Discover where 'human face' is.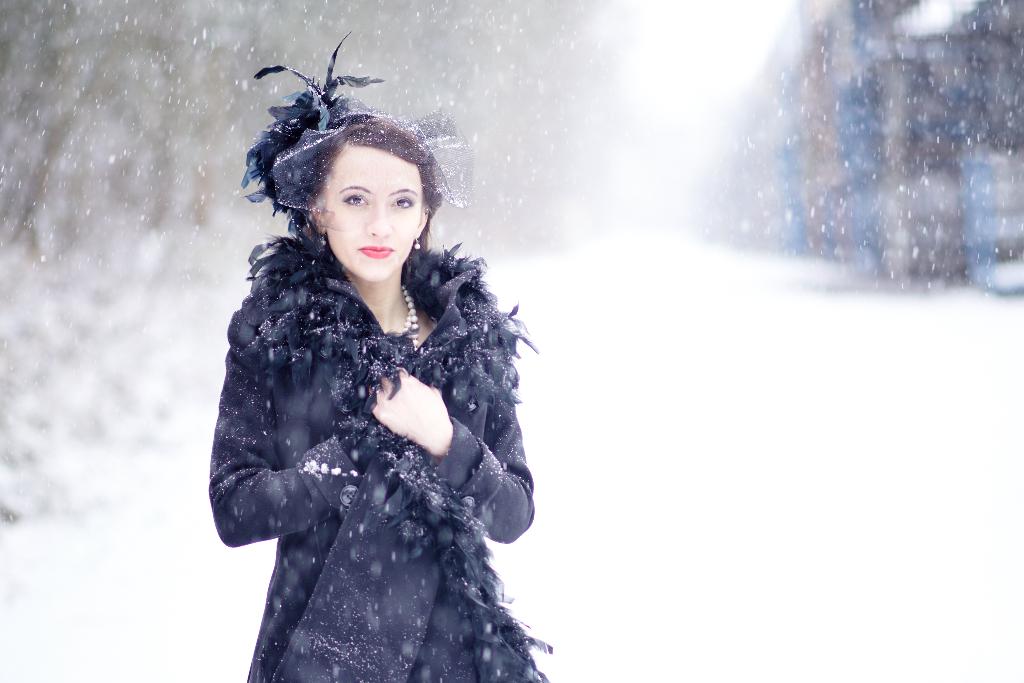
Discovered at {"left": 320, "top": 144, "right": 419, "bottom": 283}.
